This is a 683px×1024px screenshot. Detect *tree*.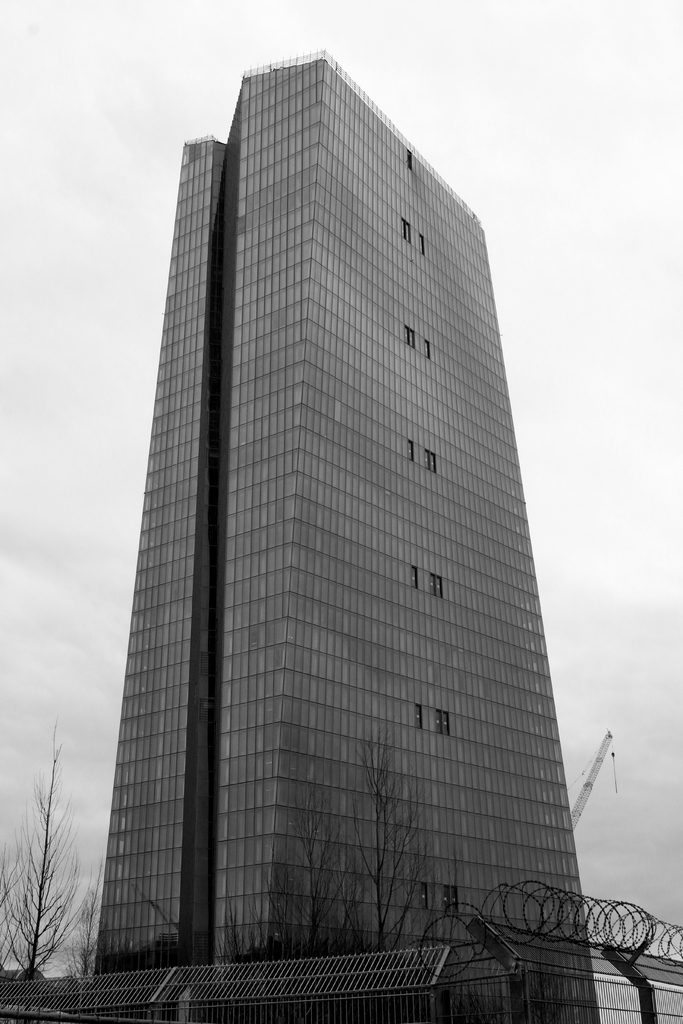
(0,727,88,979).
